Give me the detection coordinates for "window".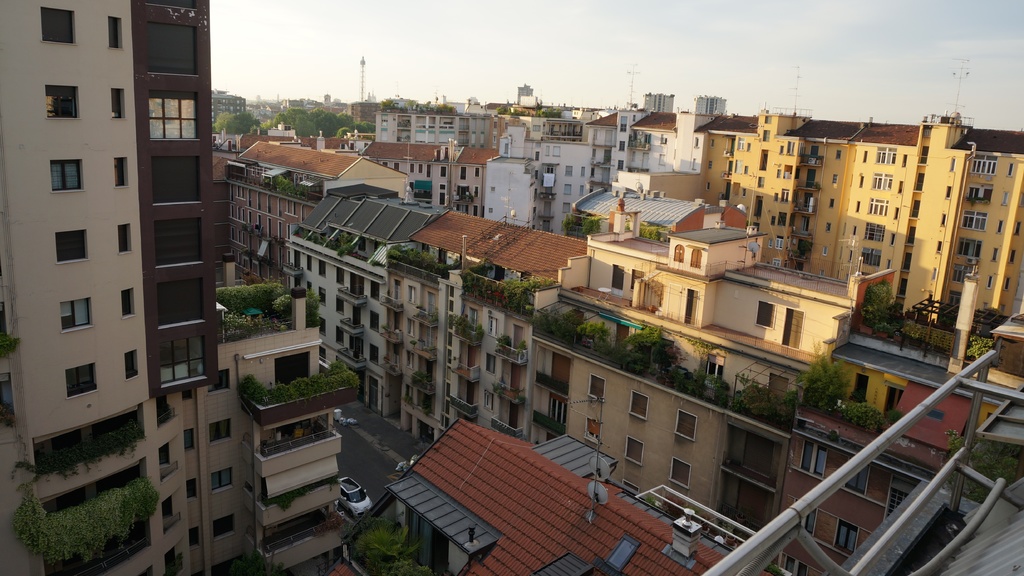
(828,173,840,186).
